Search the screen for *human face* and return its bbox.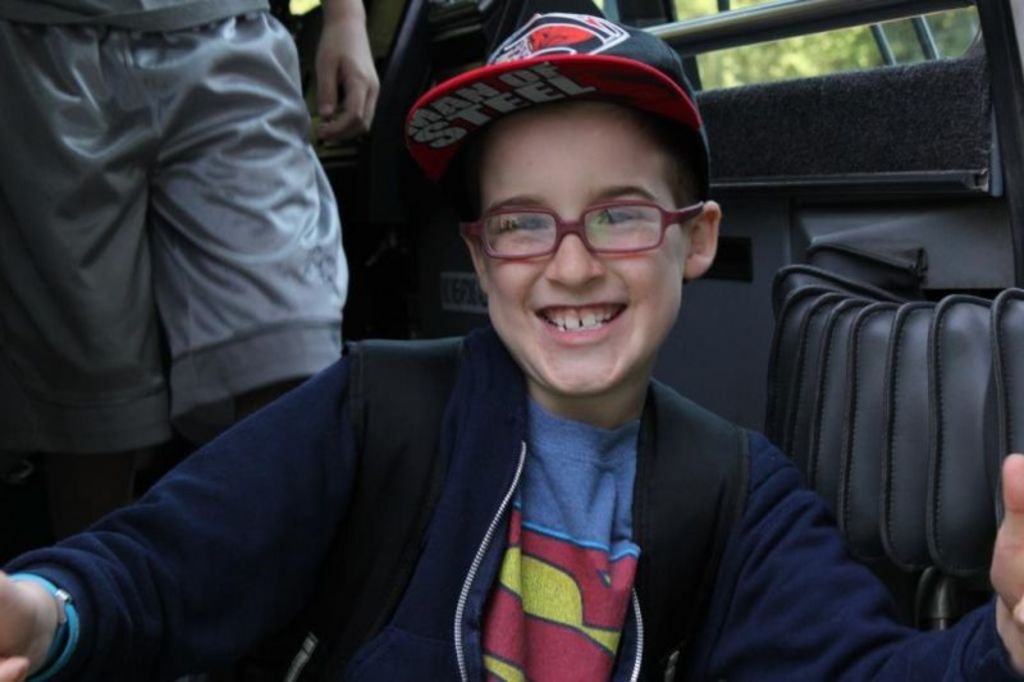
Found: 472/113/689/397.
